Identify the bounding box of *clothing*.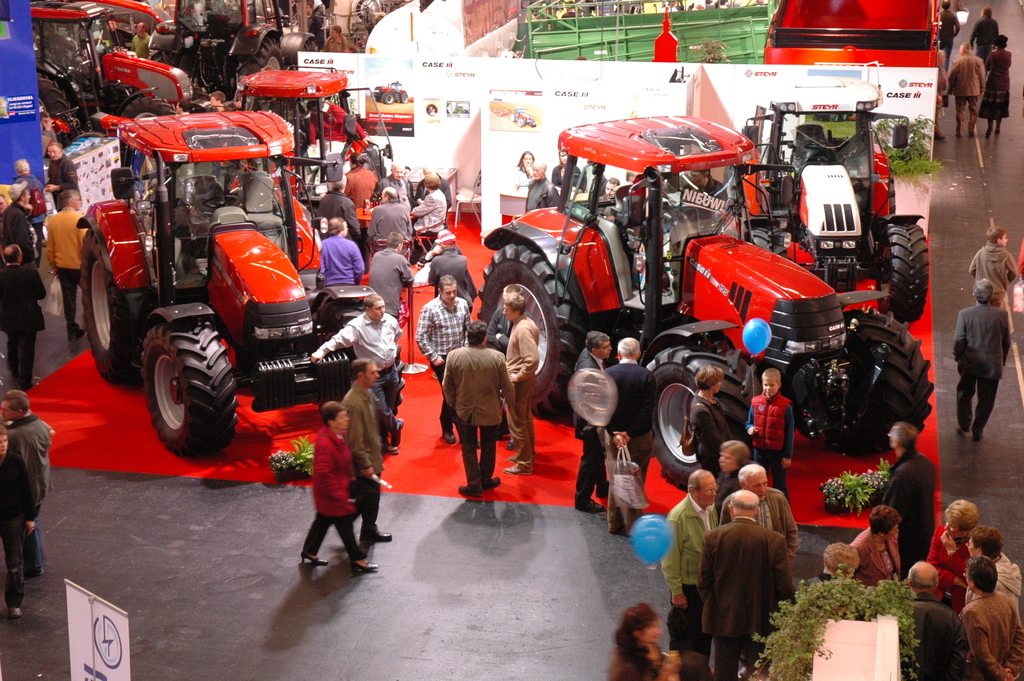
bbox=(947, 47, 981, 133).
